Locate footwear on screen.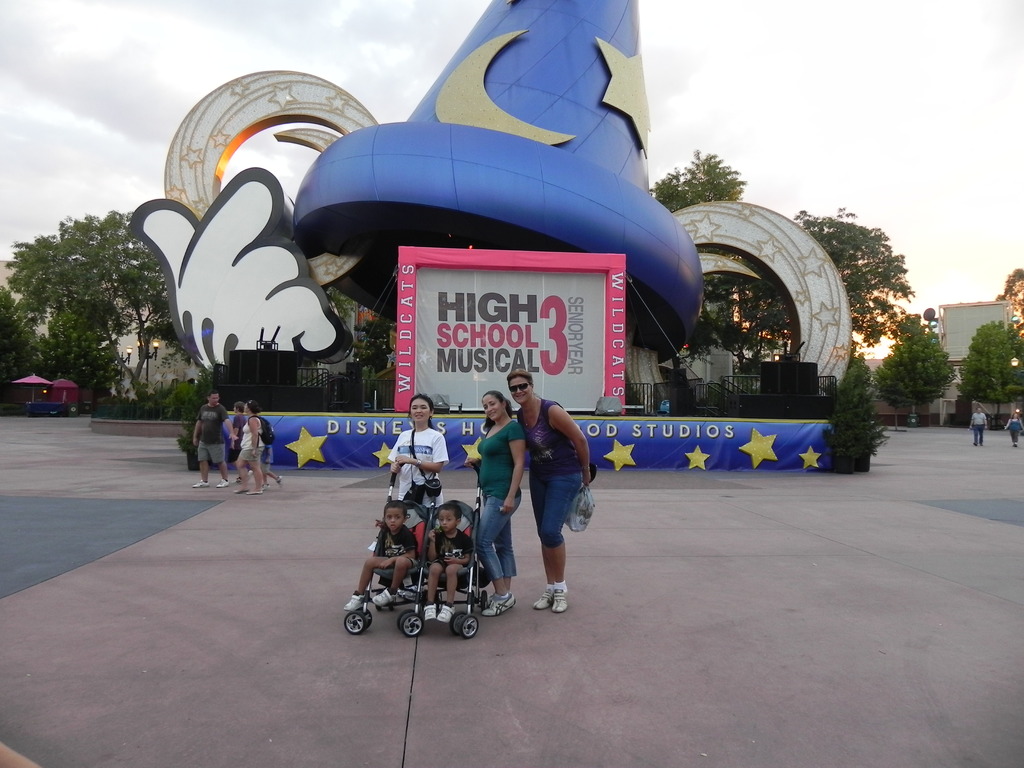
On screen at box=[192, 477, 209, 486].
